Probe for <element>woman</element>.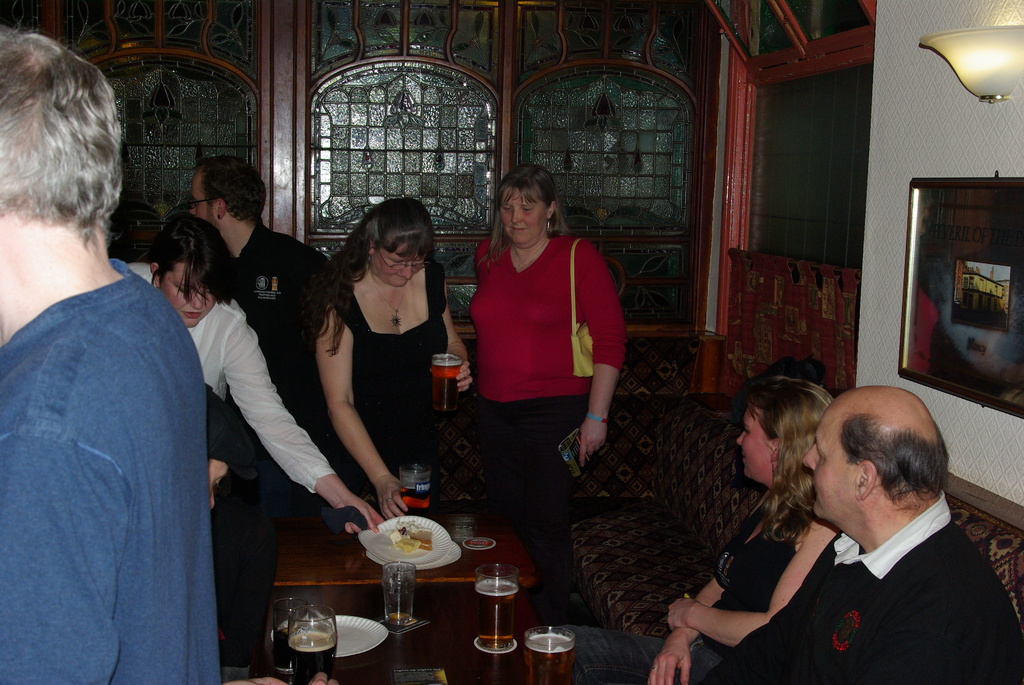
Probe result: Rect(474, 160, 623, 620).
